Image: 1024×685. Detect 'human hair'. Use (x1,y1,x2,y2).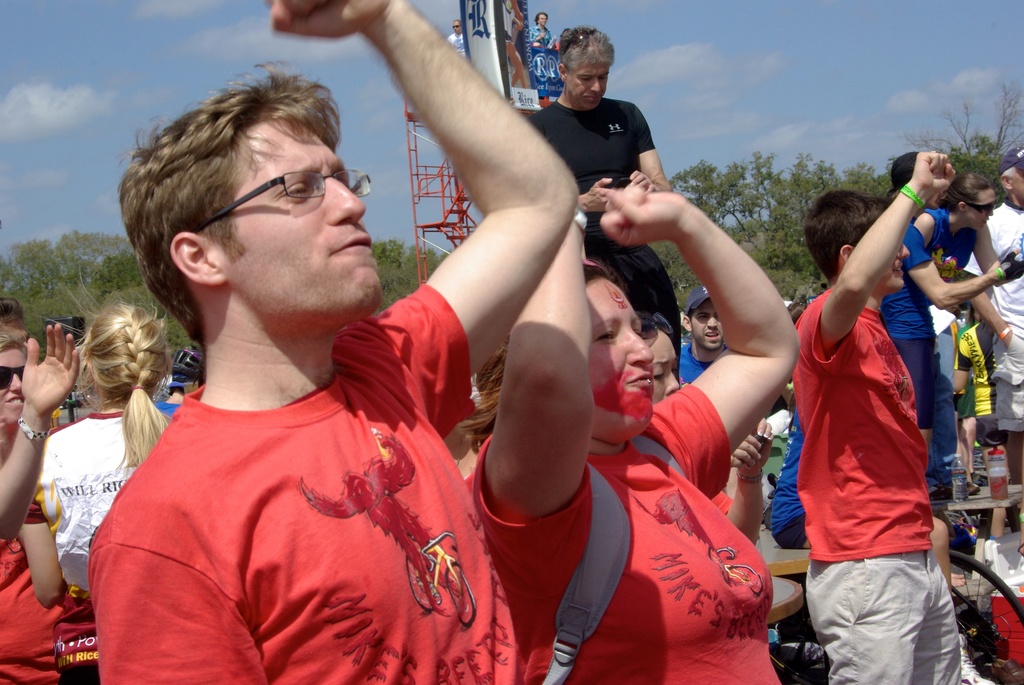
(120,64,365,364).
